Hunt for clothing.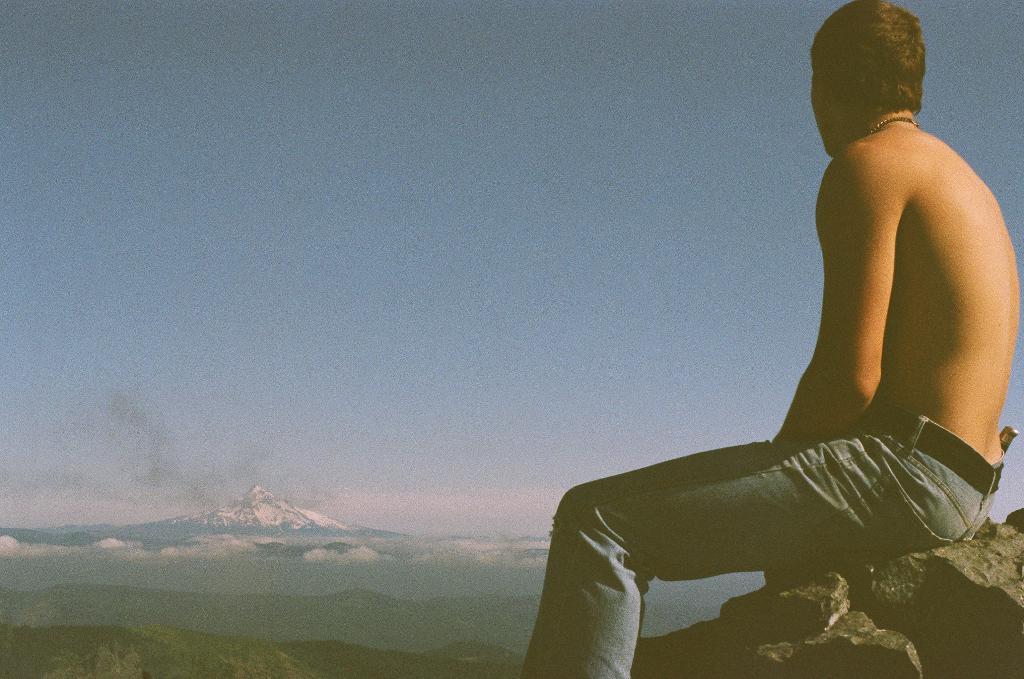
Hunted down at bbox=(521, 392, 997, 678).
